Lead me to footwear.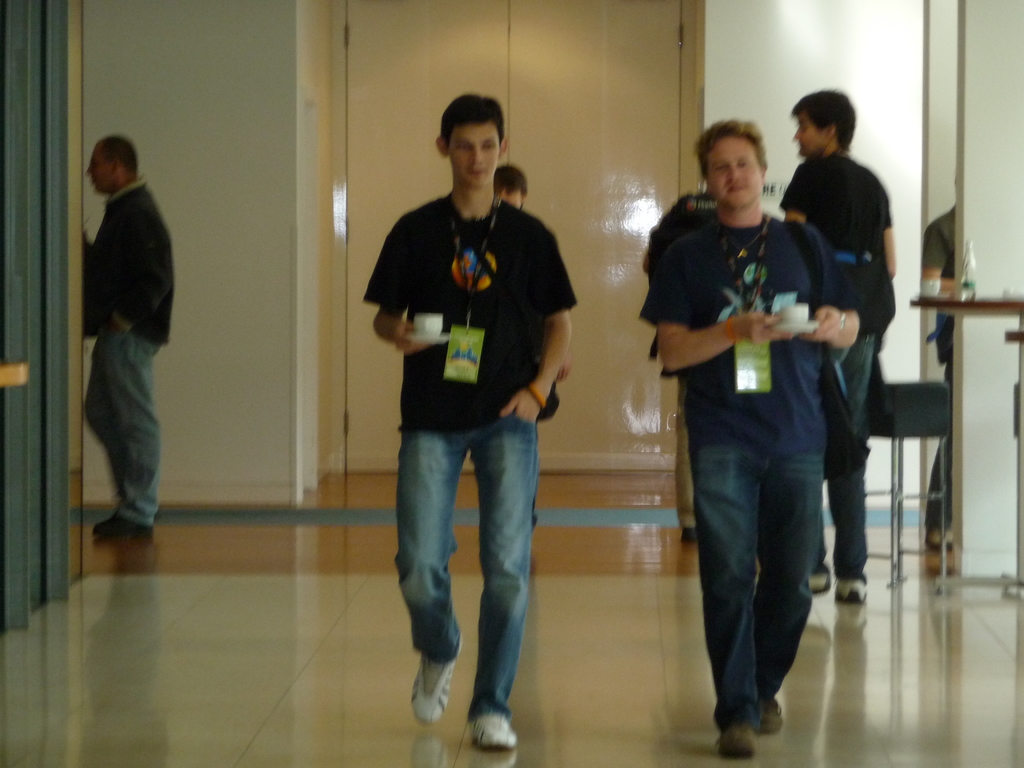
Lead to Rect(756, 696, 779, 738).
